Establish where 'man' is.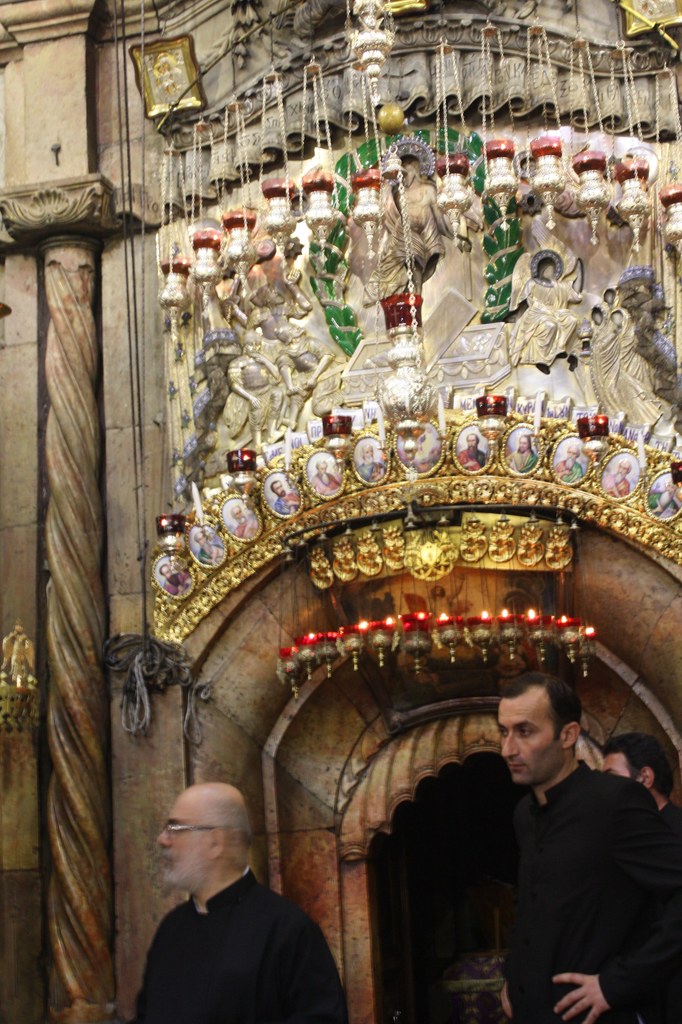
Established at 307, 458, 344, 495.
